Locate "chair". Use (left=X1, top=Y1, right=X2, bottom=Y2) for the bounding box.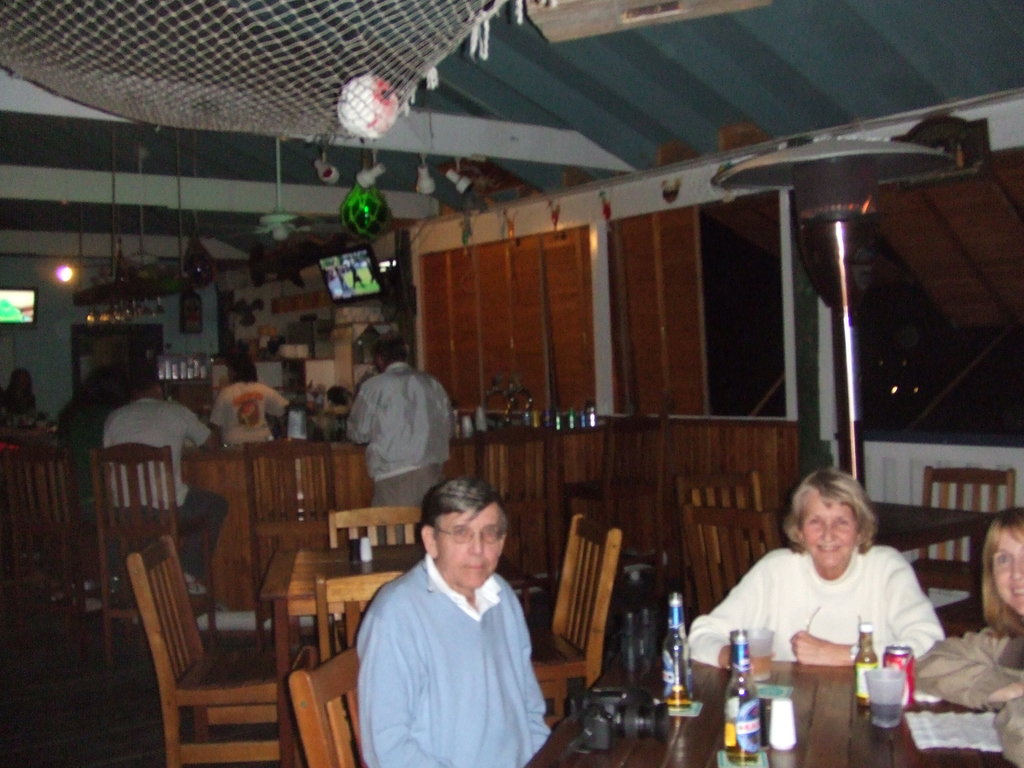
(left=115, top=519, right=316, bottom=760).
